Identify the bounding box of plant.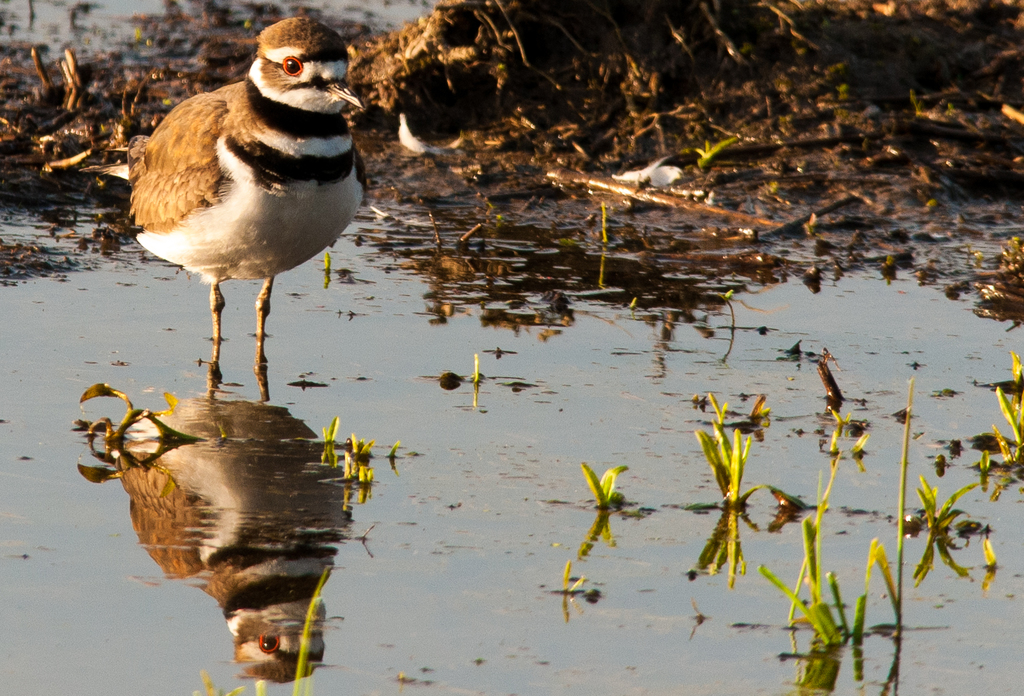
(990,352,1023,477).
